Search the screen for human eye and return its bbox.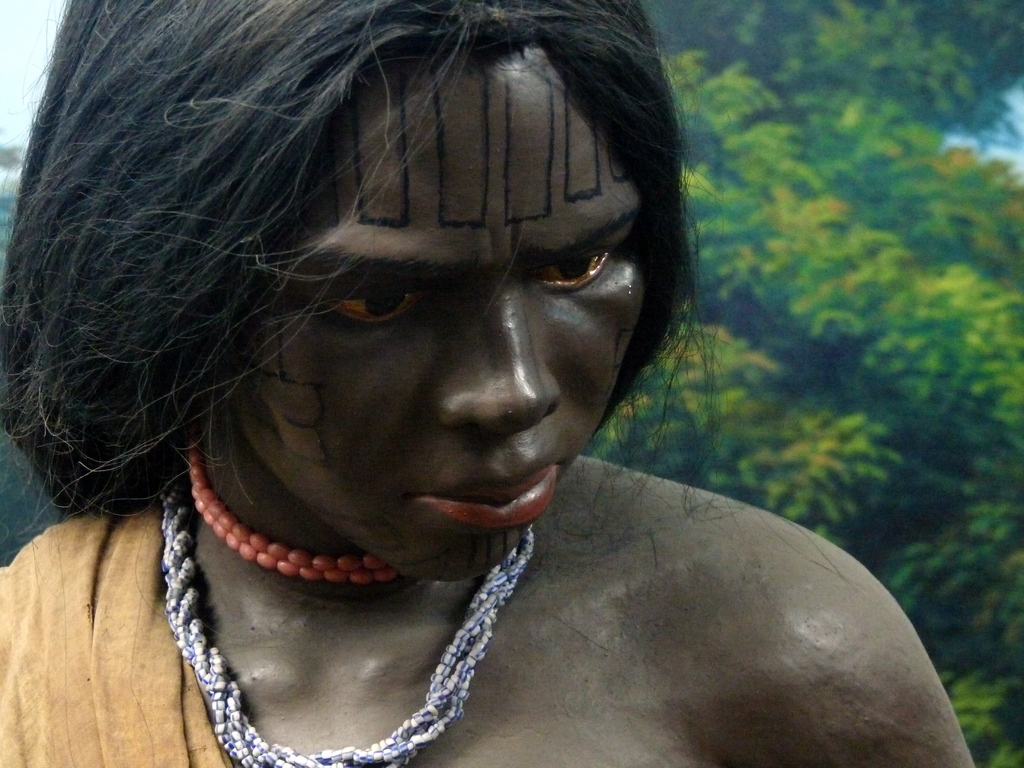
Found: {"x1": 531, "y1": 247, "x2": 614, "y2": 296}.
